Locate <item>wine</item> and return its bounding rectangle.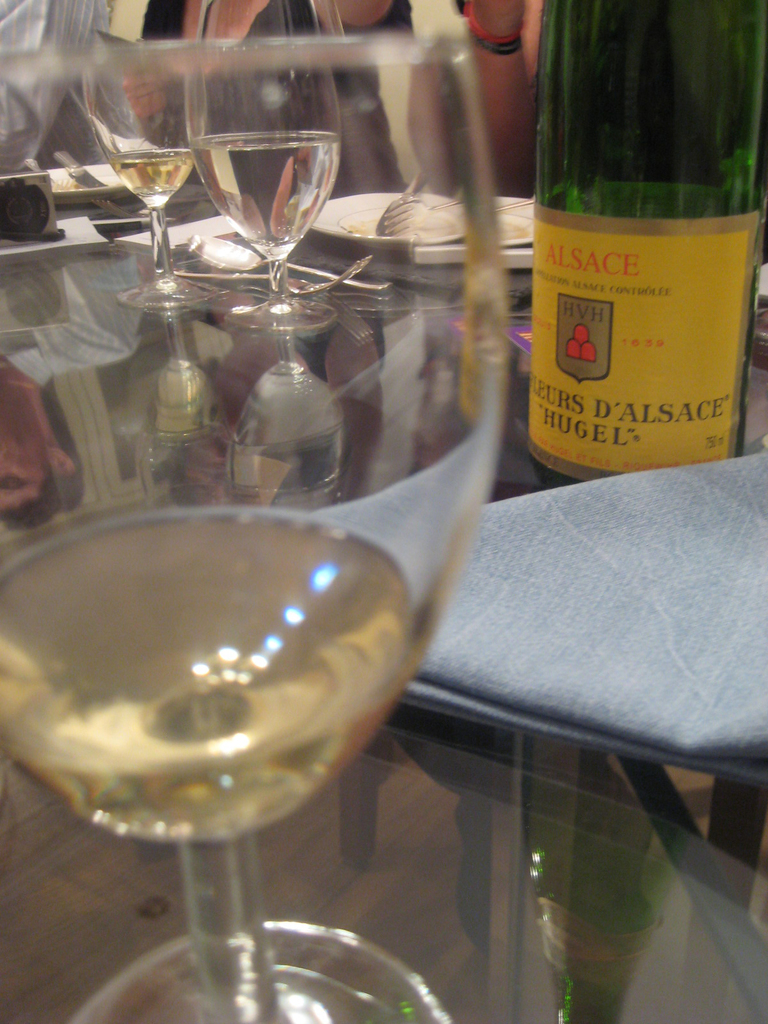
box(0, 500, 415, 842).
